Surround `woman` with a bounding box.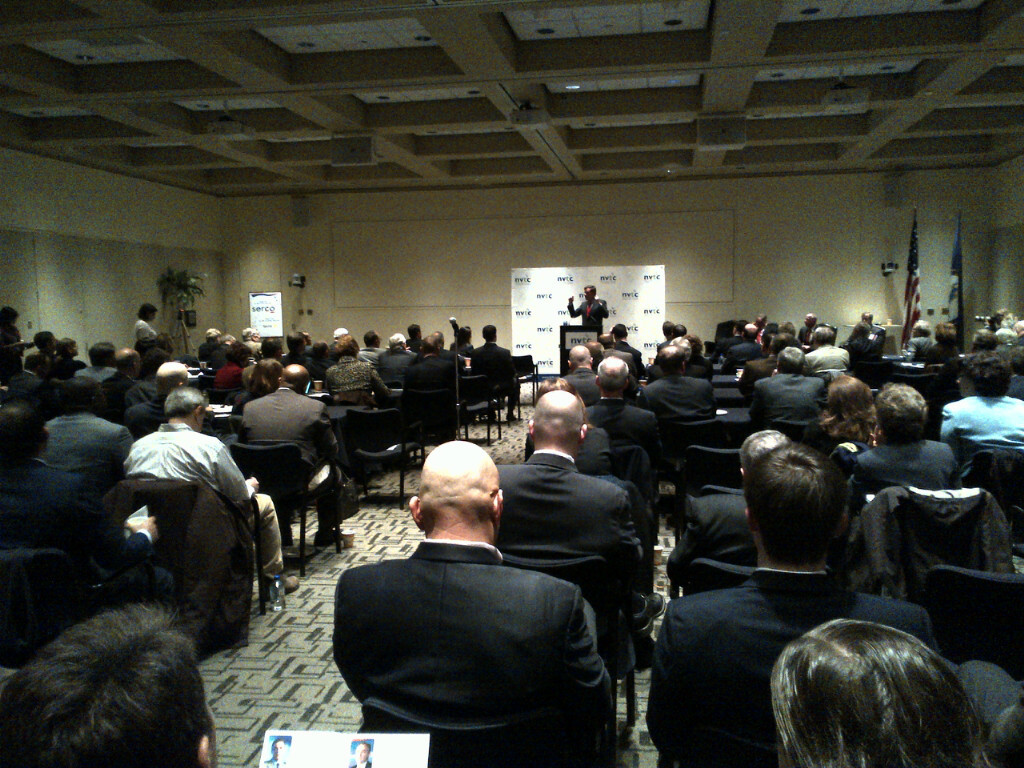
crop(916, 319, 964, 362).
